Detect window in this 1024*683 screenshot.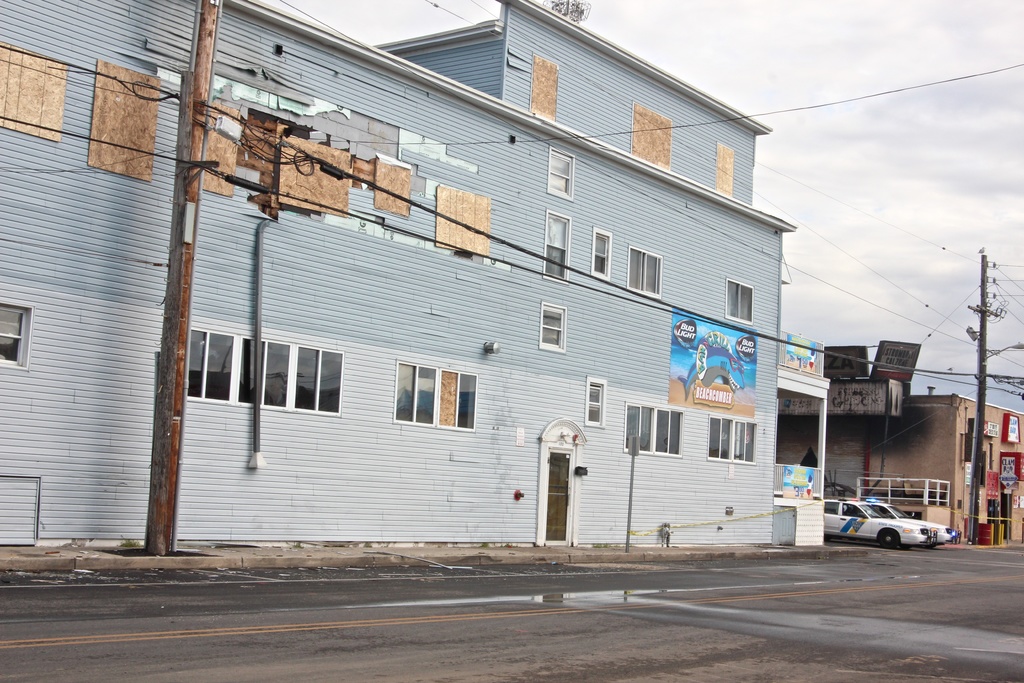
Detection: rect(393, 360, 479, 429).
